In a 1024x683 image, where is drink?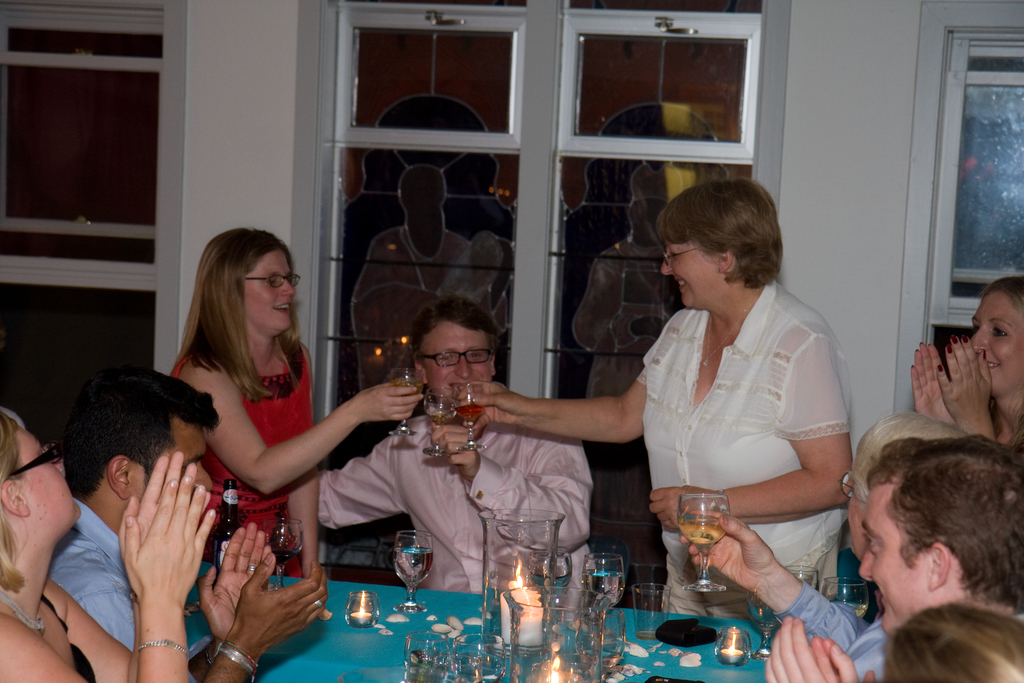
bbox(394, 550, 433, 586).
